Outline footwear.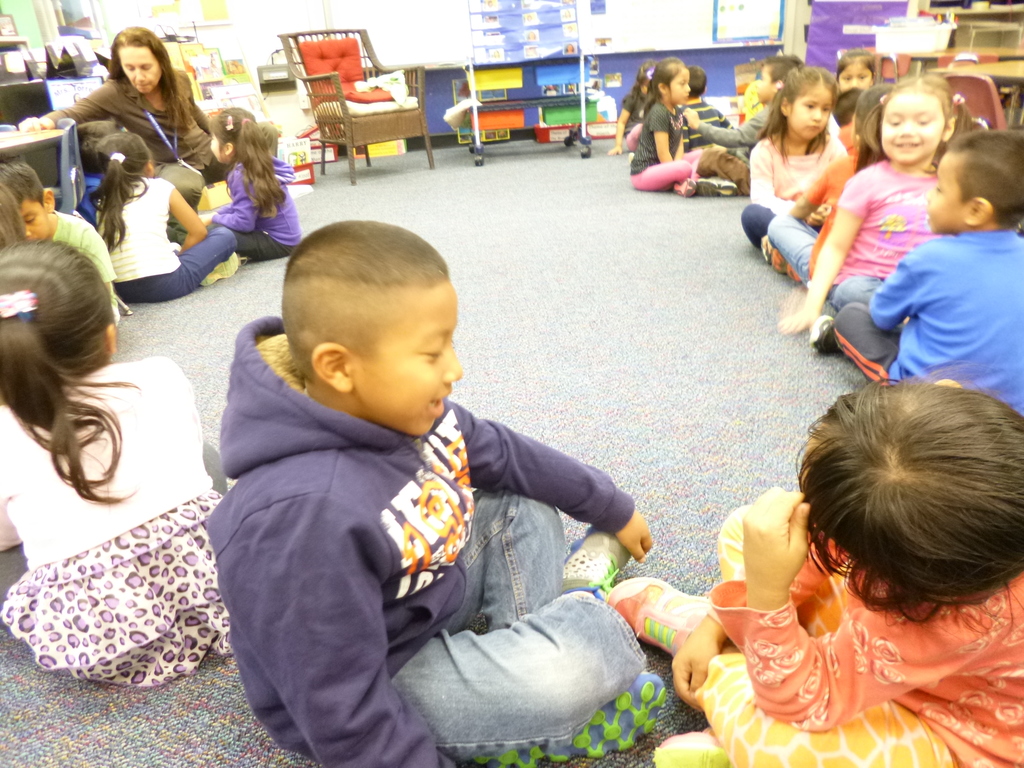
Outline: box(653, 731, 727, 767).
